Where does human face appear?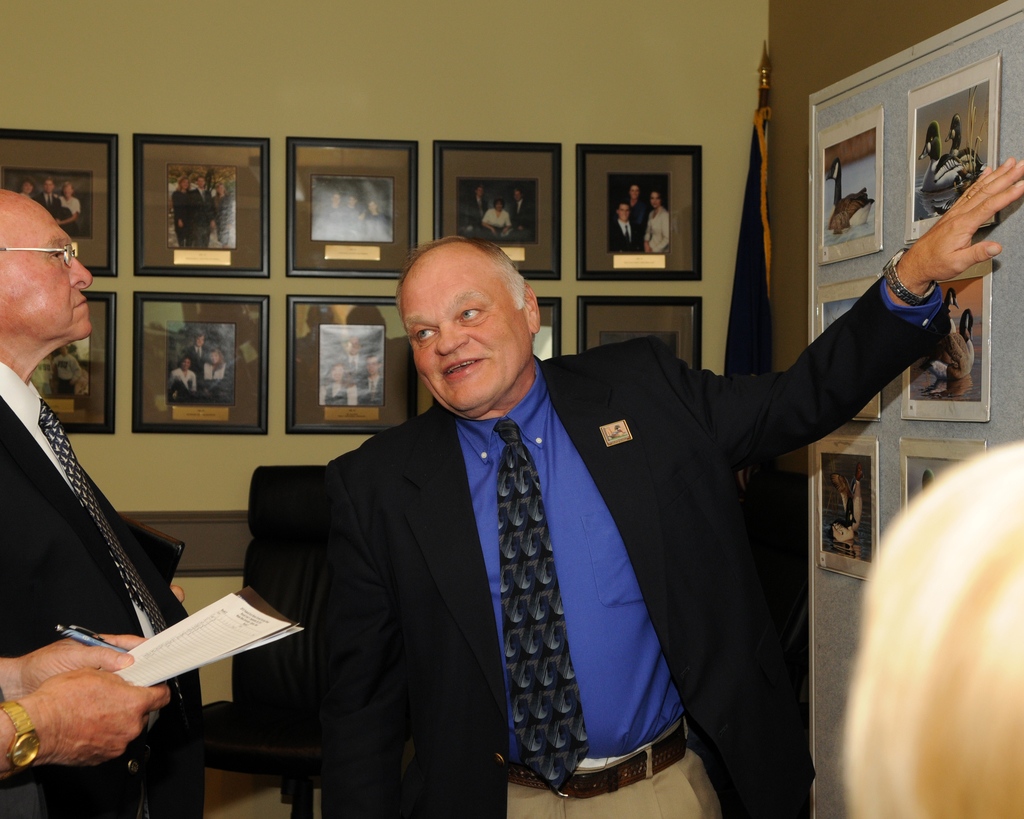
Appears at <bbox>497, 202, 503, 212</bbox>.
